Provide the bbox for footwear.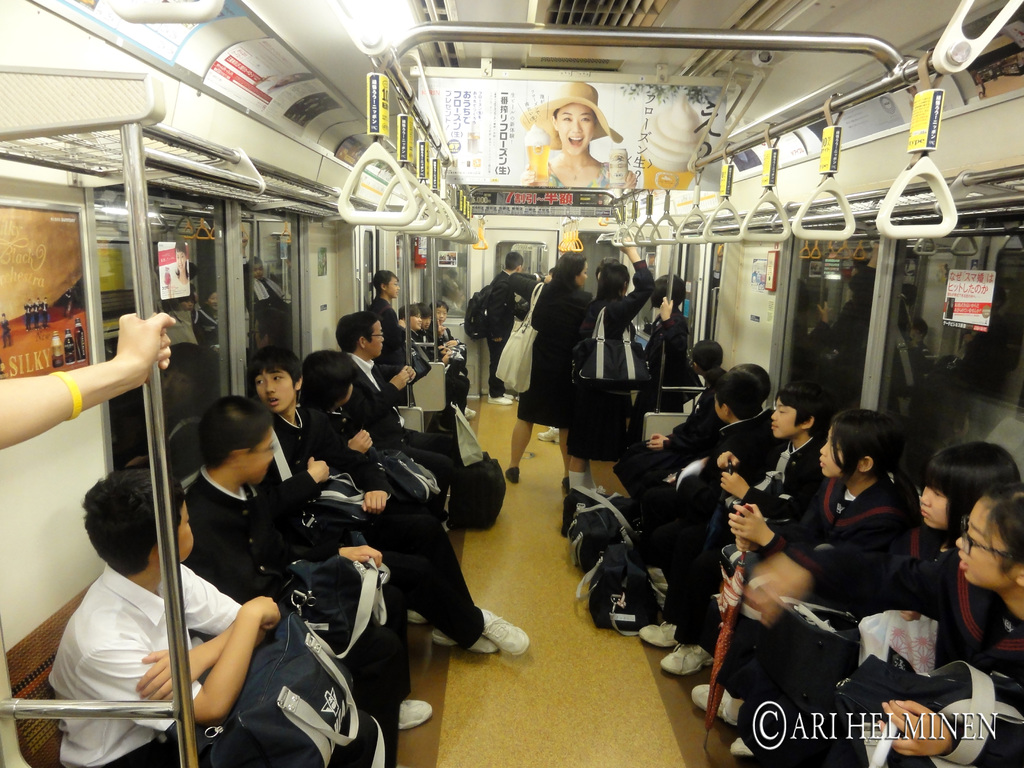
select_region(537, 425, 559, 445).
